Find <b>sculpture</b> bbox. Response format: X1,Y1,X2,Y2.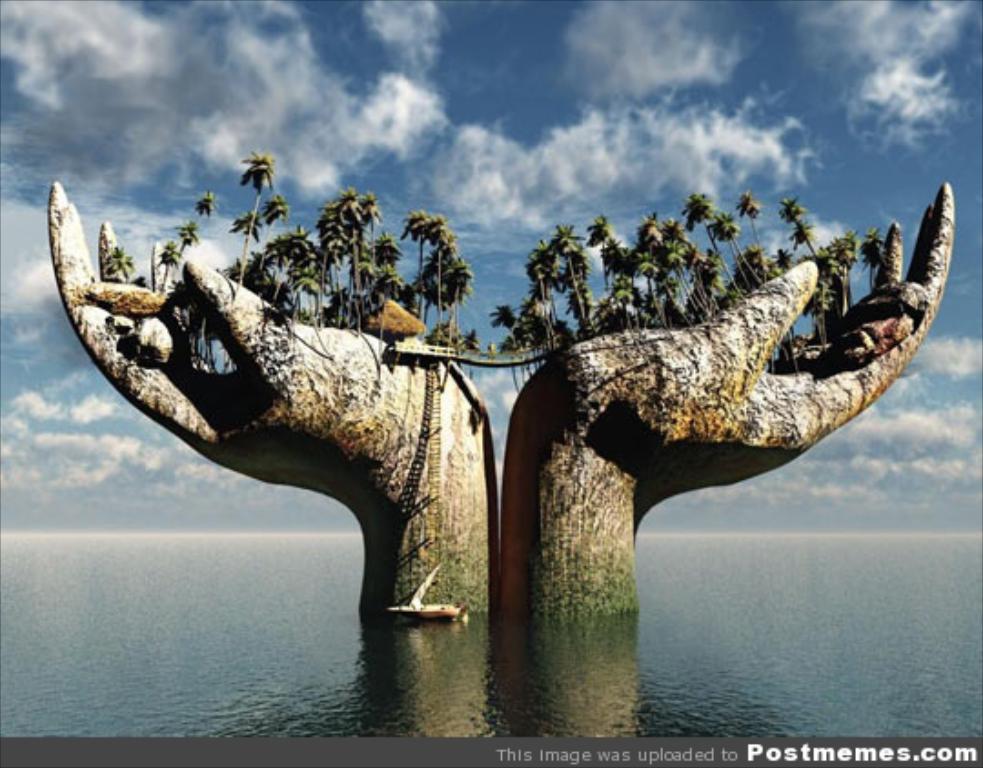
98,149,907,657.
